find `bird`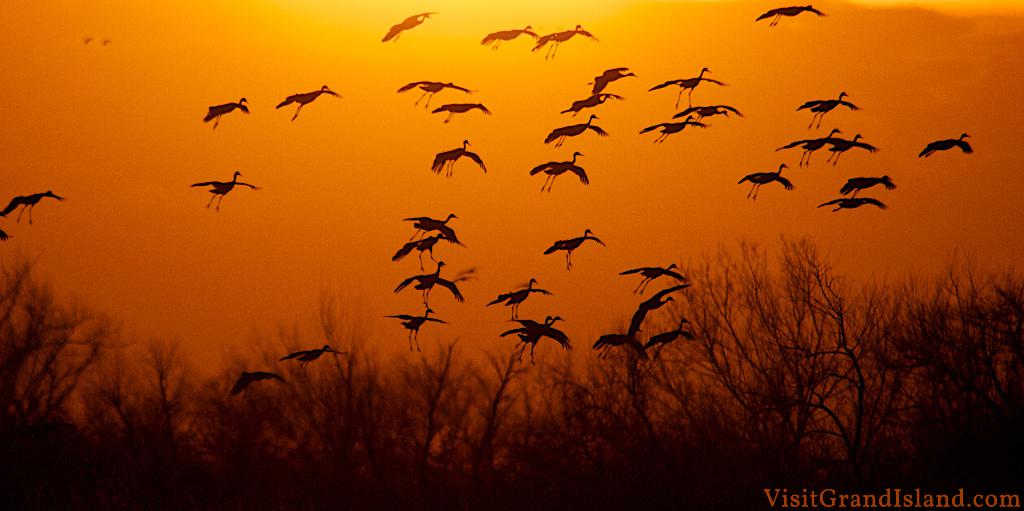
<region>188, 170, 264, 211</region>
